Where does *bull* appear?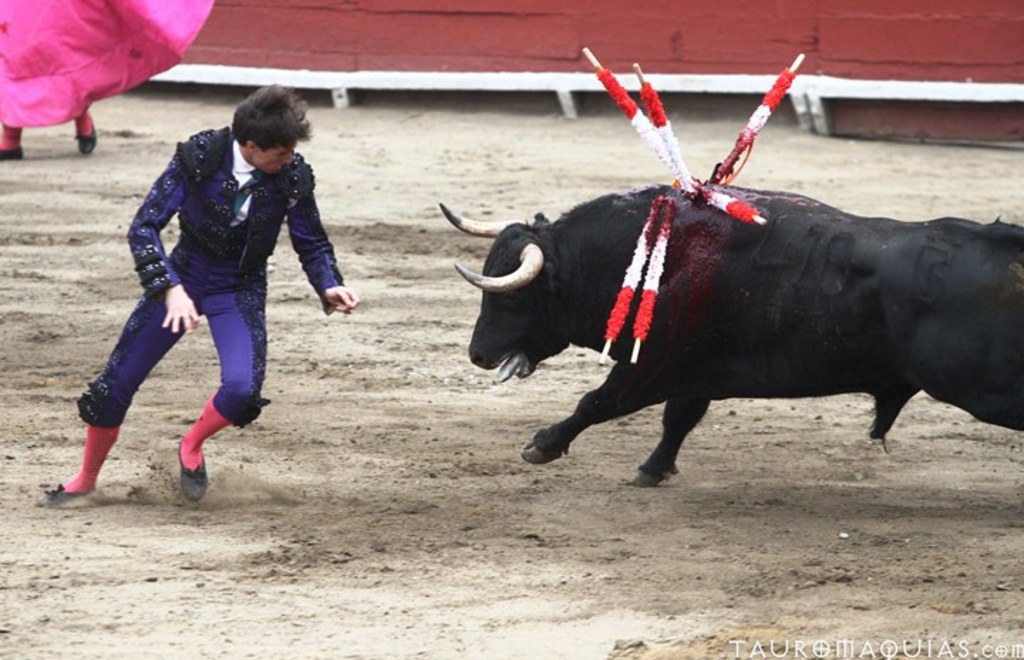
Appears at x1=437, y1=181, x2=1023, y2=491.
